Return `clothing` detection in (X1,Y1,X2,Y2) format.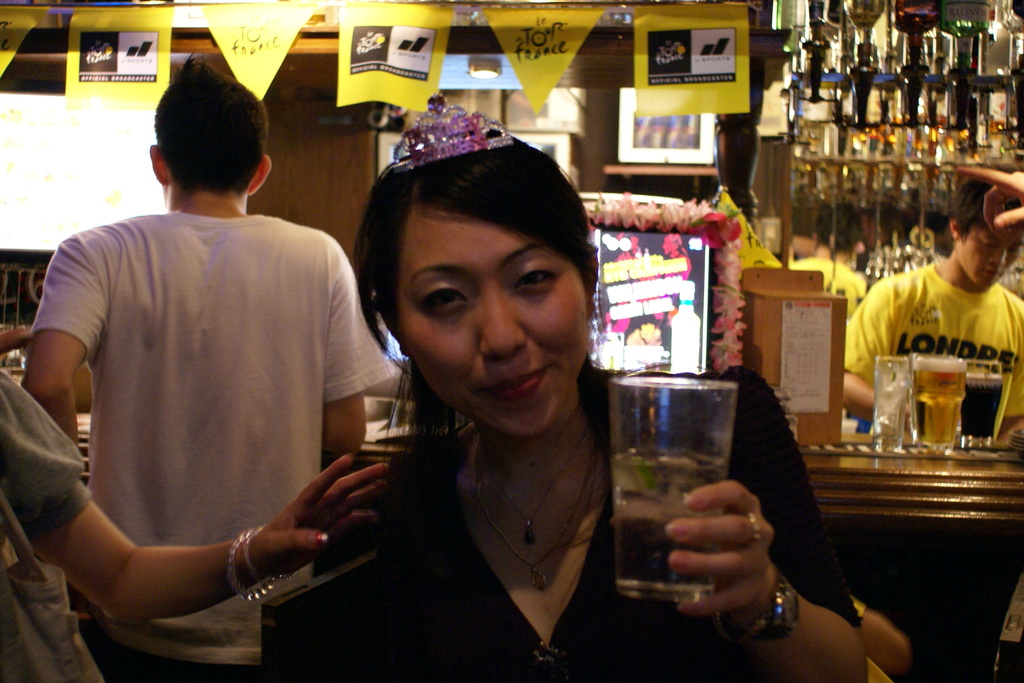
(54,204,355,657).
